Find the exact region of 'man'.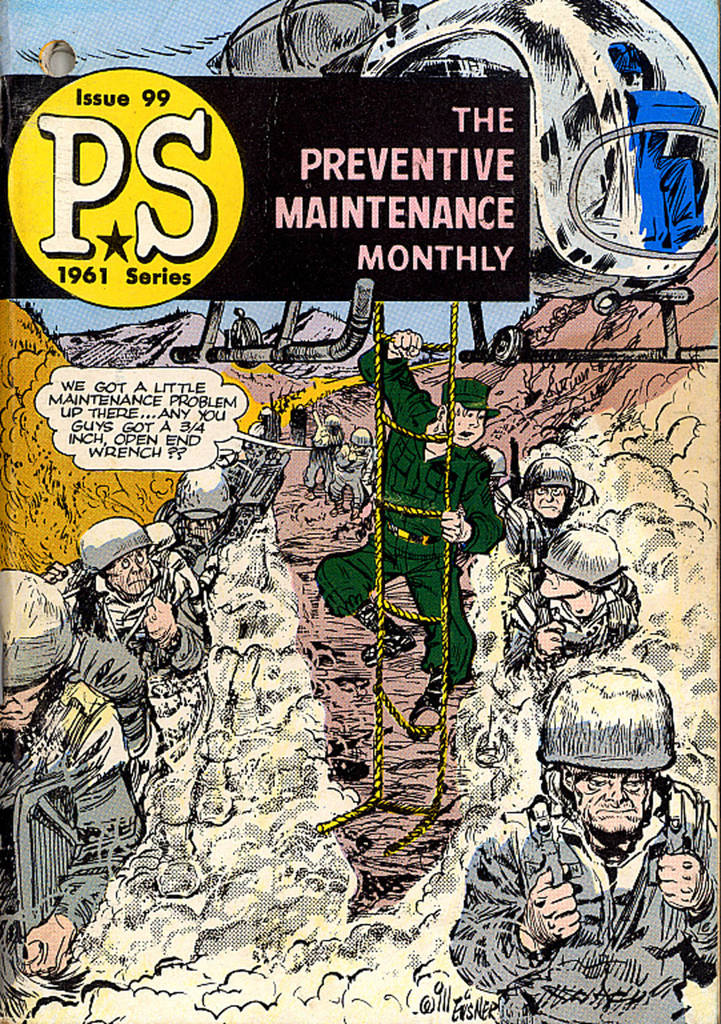
Exact region: box(327, 429, 377, 518).
